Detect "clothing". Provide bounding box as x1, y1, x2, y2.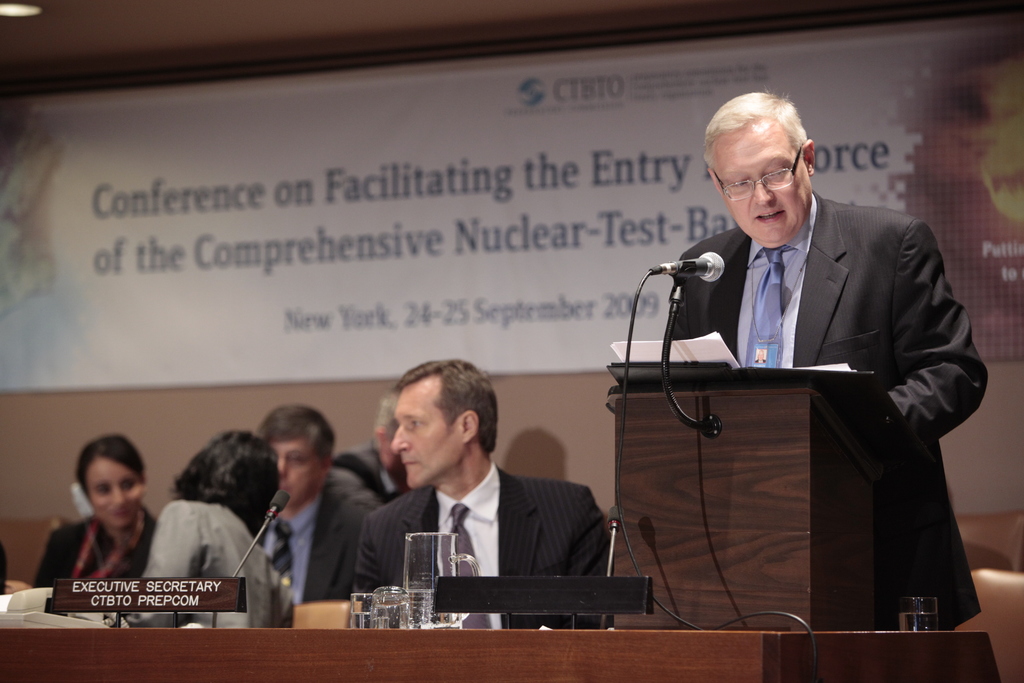
150, 500, 289, 624.
